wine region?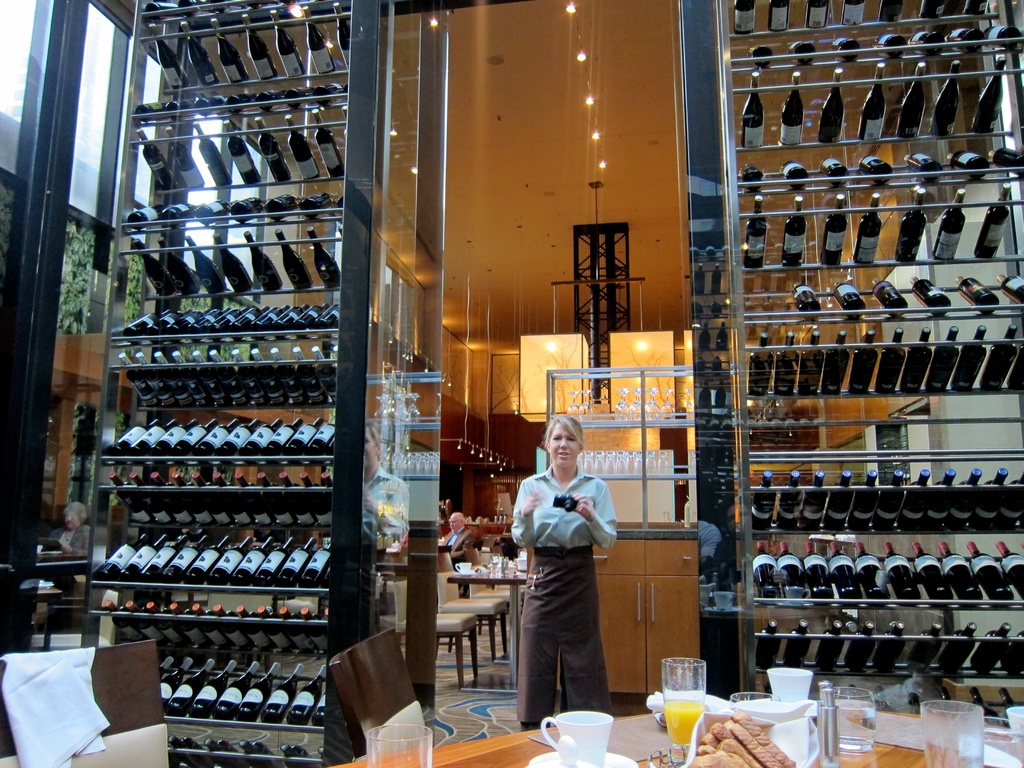
856 191 881 261
